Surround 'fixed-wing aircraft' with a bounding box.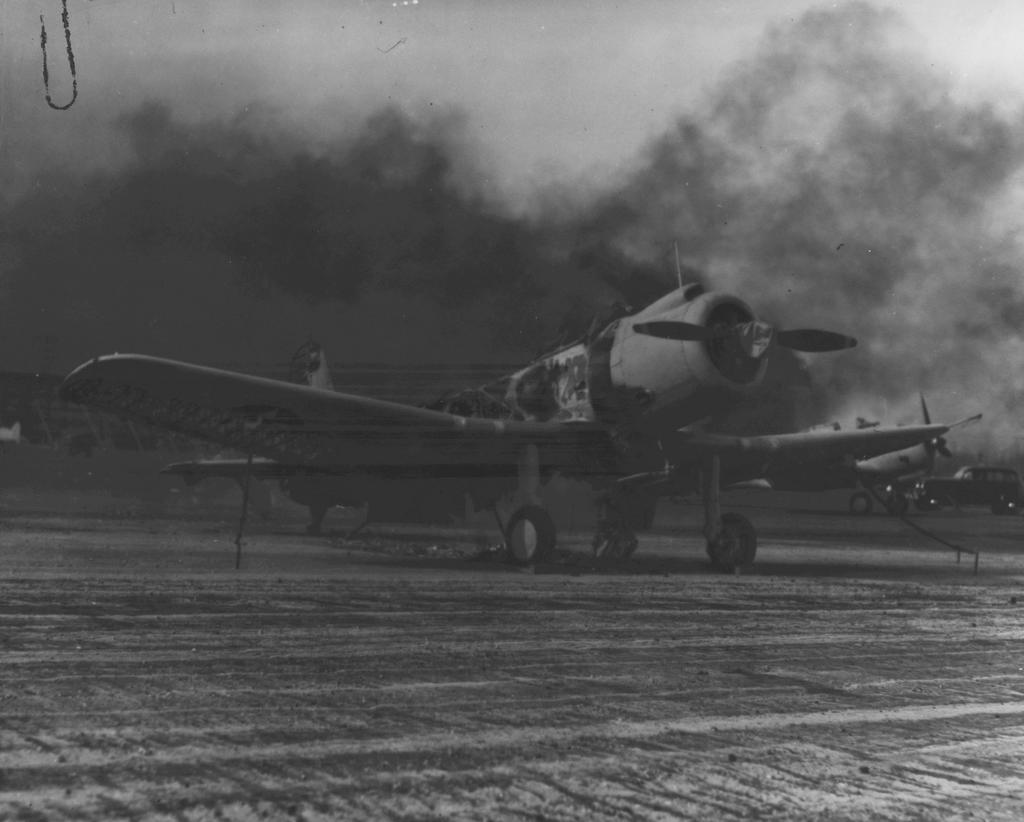
crop(735, 388, 987, 521).
